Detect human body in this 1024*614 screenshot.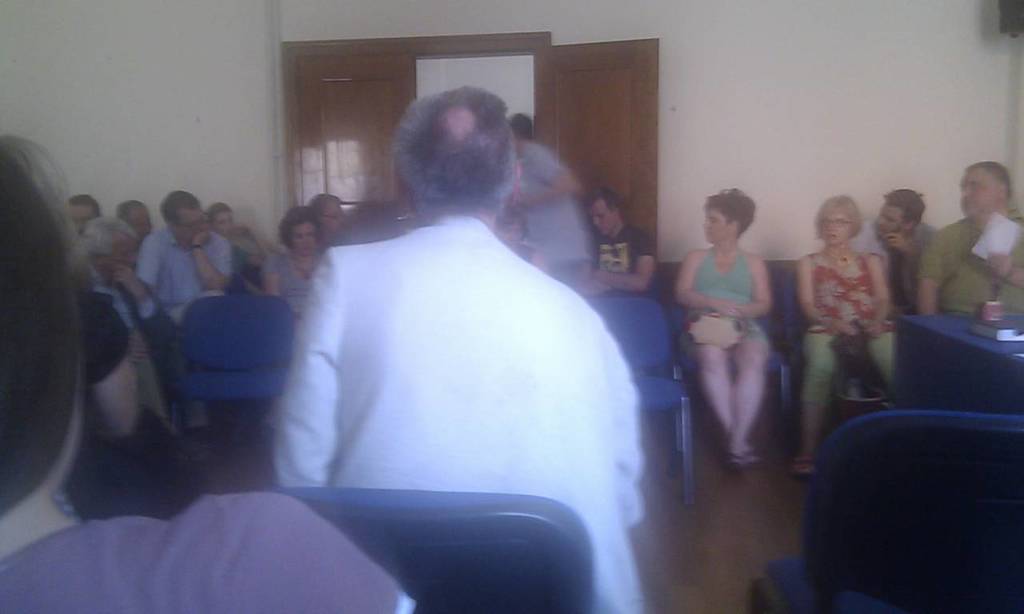
Detection: [left=673, top=244, right=774, bottom=473].
